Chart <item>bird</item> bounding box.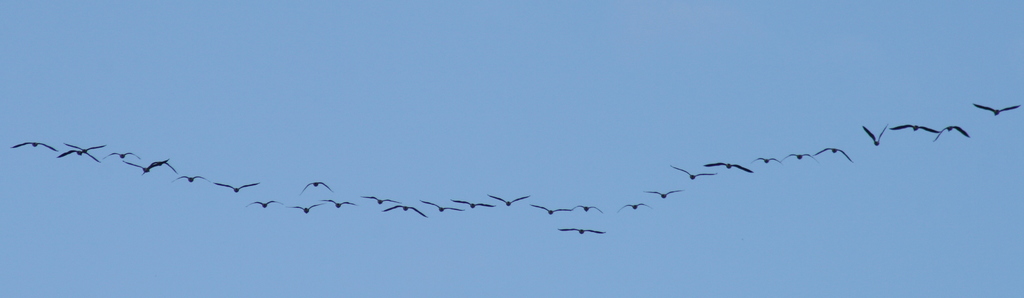
Charted: region(288, 204, 326, 217).
